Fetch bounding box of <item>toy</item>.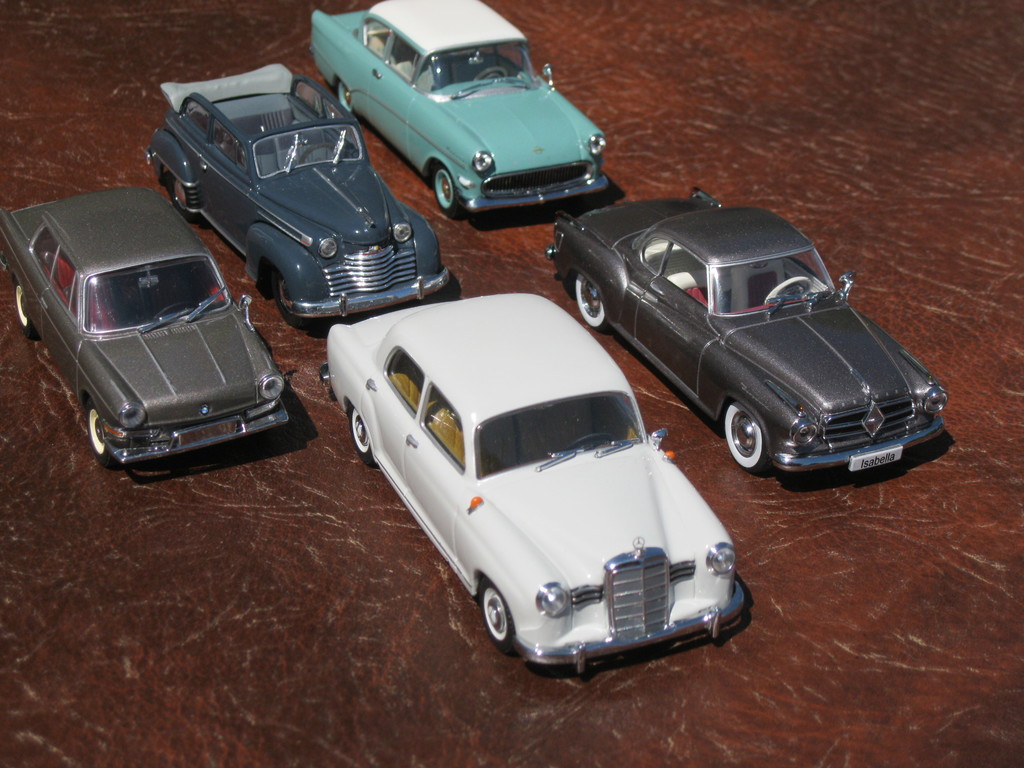
Bbox: crop(3, 182, 298, 472).
